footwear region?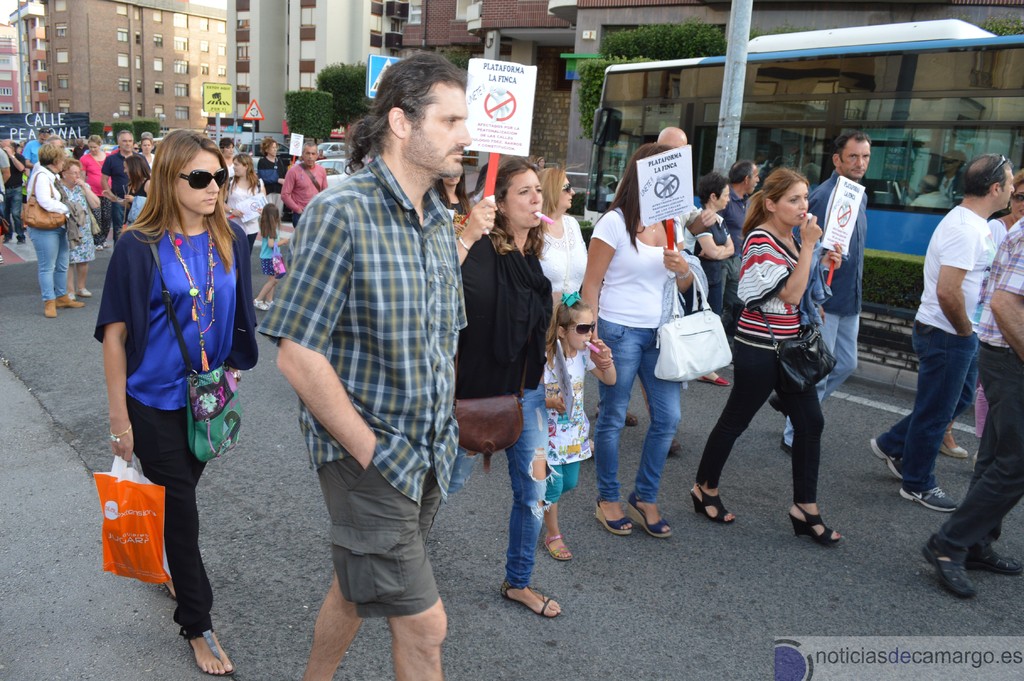
select_region(589, 493, 636, 537)
